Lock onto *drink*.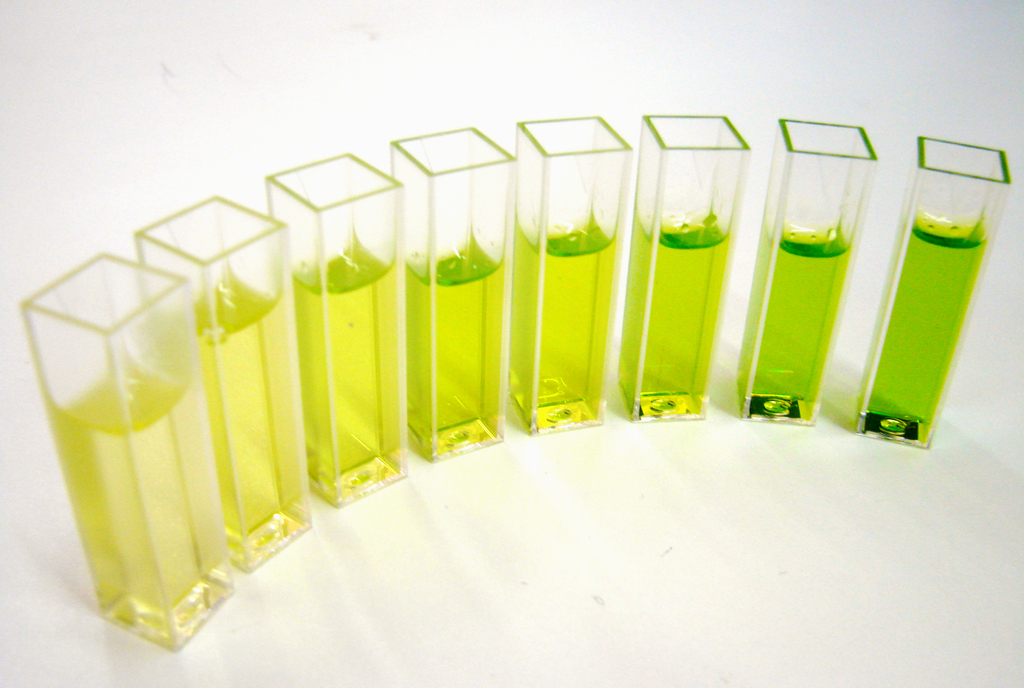
Locked: x1=509 y1=217 x2=624 y2=435.
